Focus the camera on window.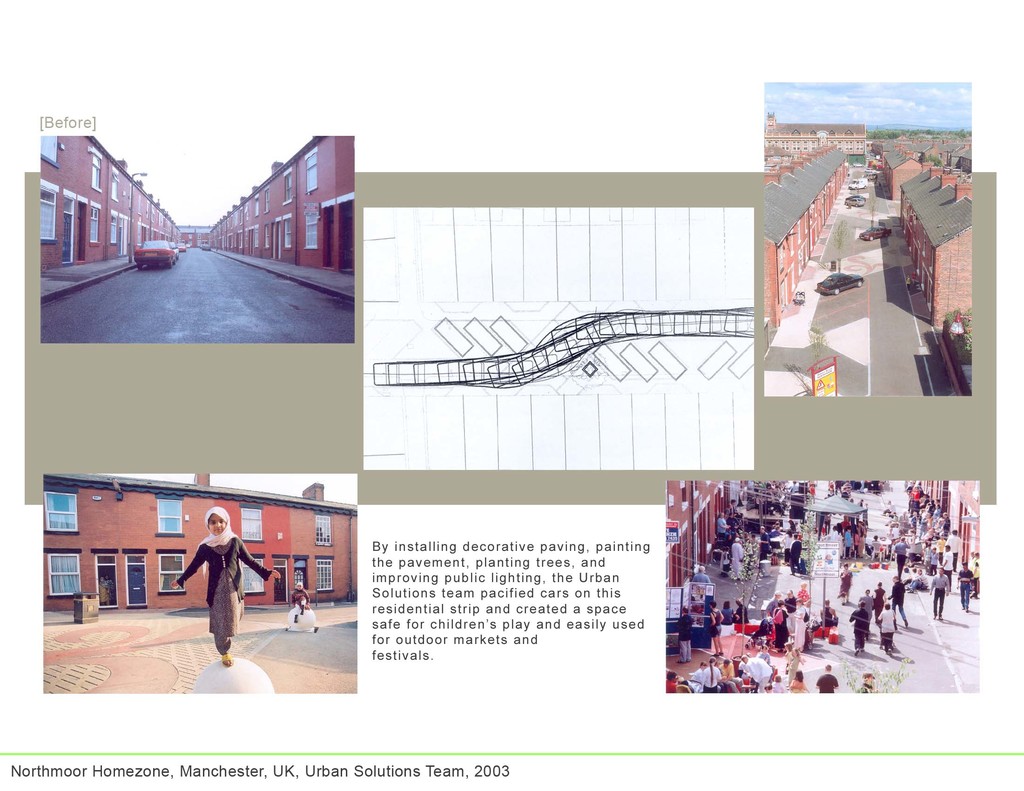
Focus region: region(282, 168, 294, 203).
